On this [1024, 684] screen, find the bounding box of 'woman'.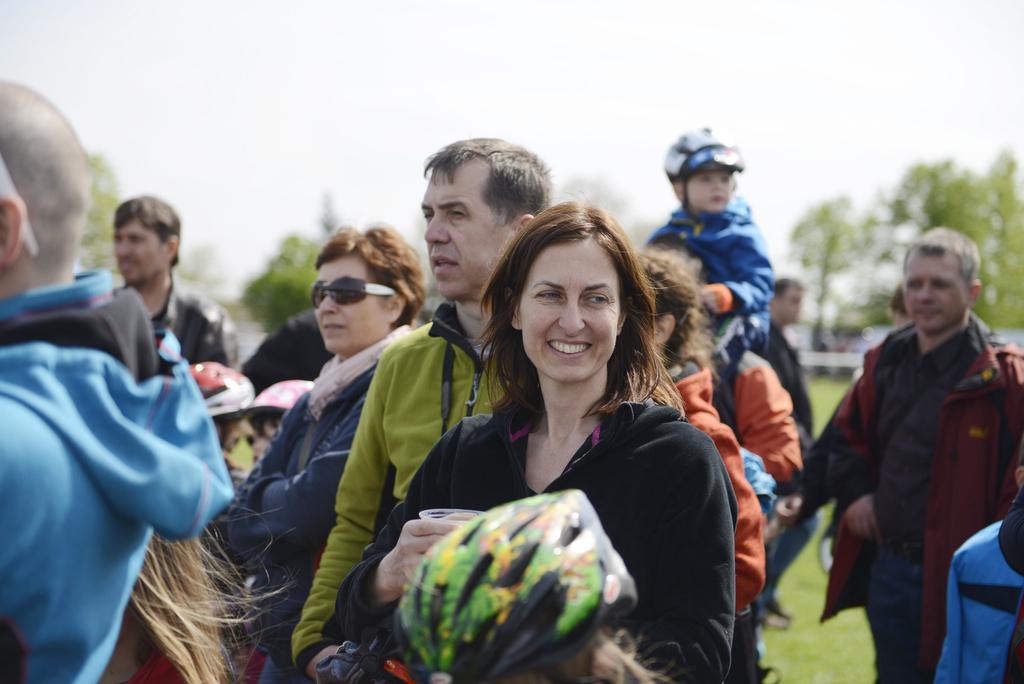
Bounding box: bbox=(220, 220, 425, 683).
